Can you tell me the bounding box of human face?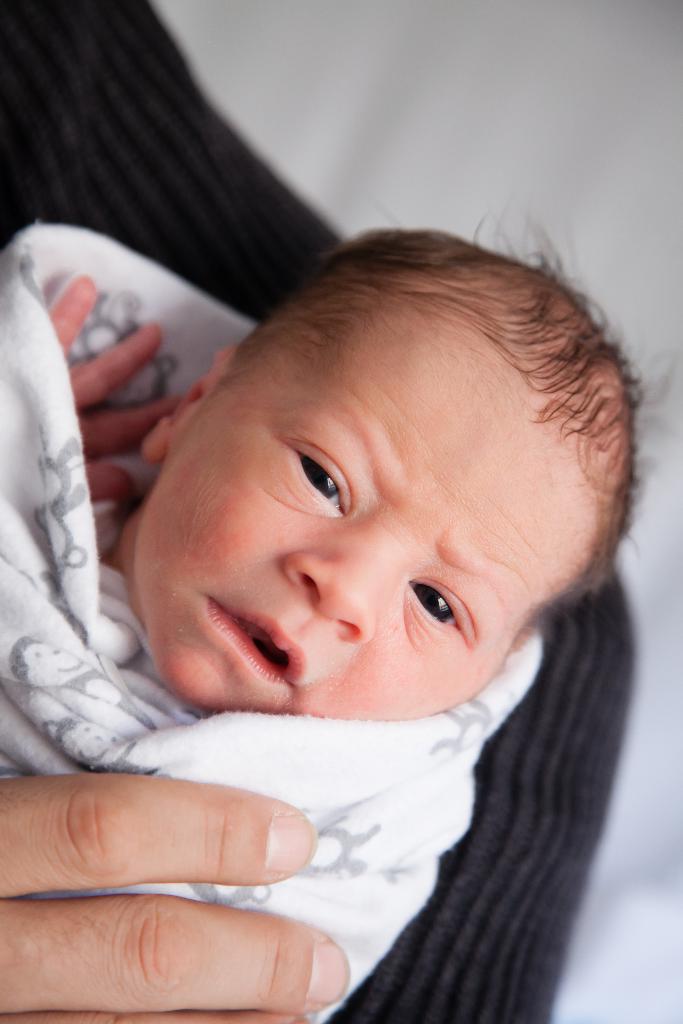
(left=131, top=295, right=595, bottom=725).
